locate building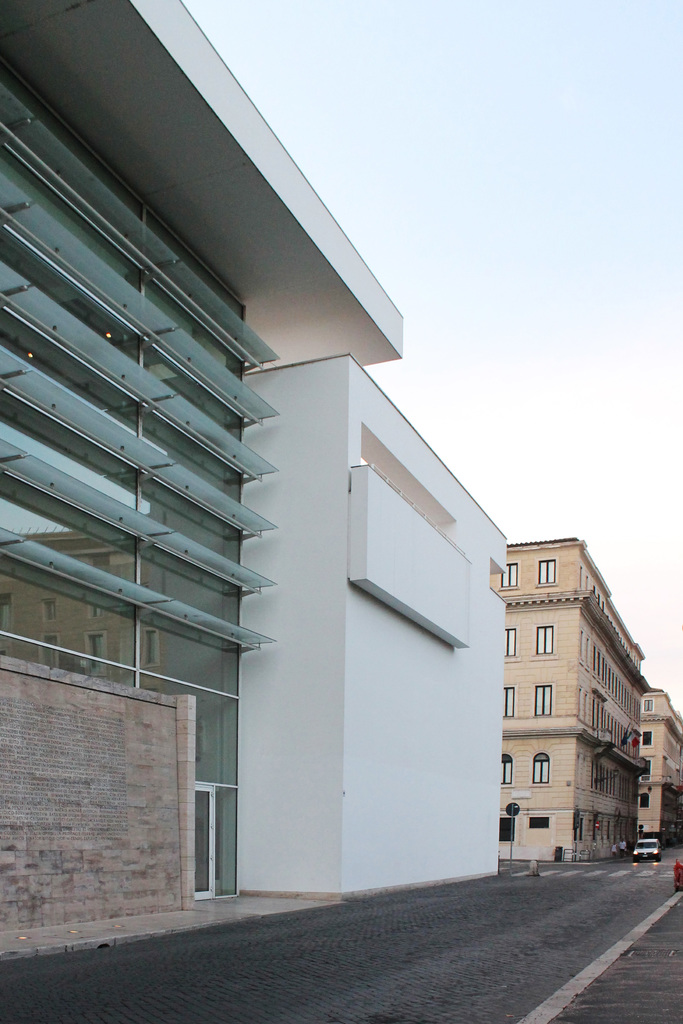
select_region(0, 0, 509, 948)
